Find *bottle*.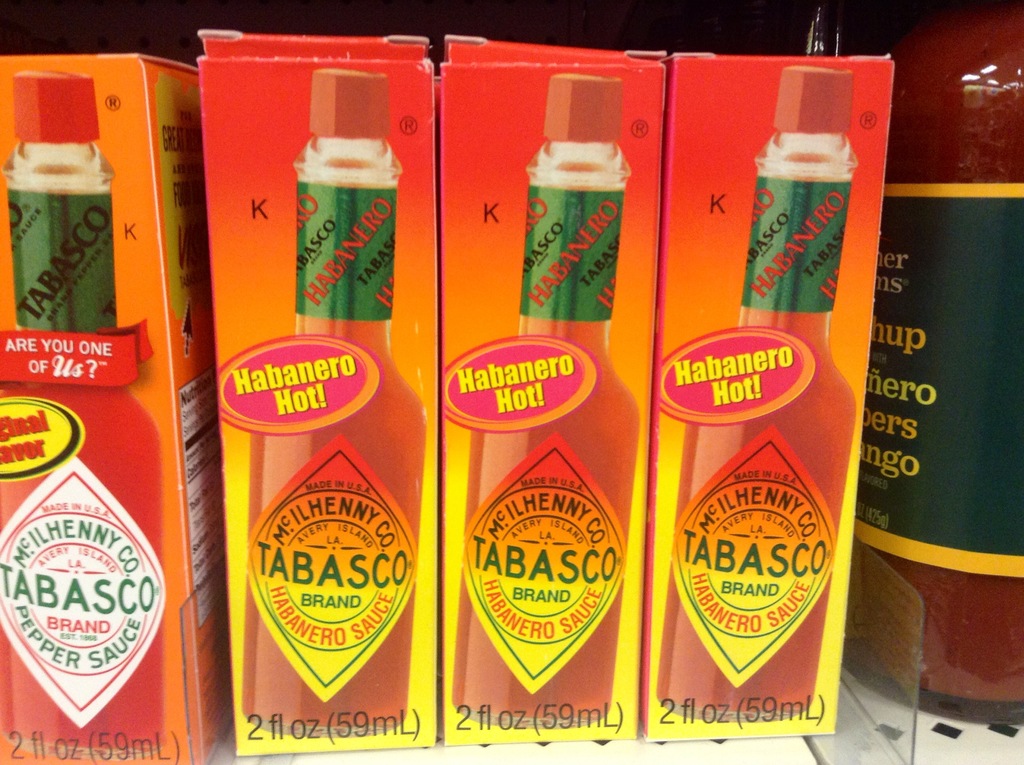
bbox=(454, 74, 632, 724).
